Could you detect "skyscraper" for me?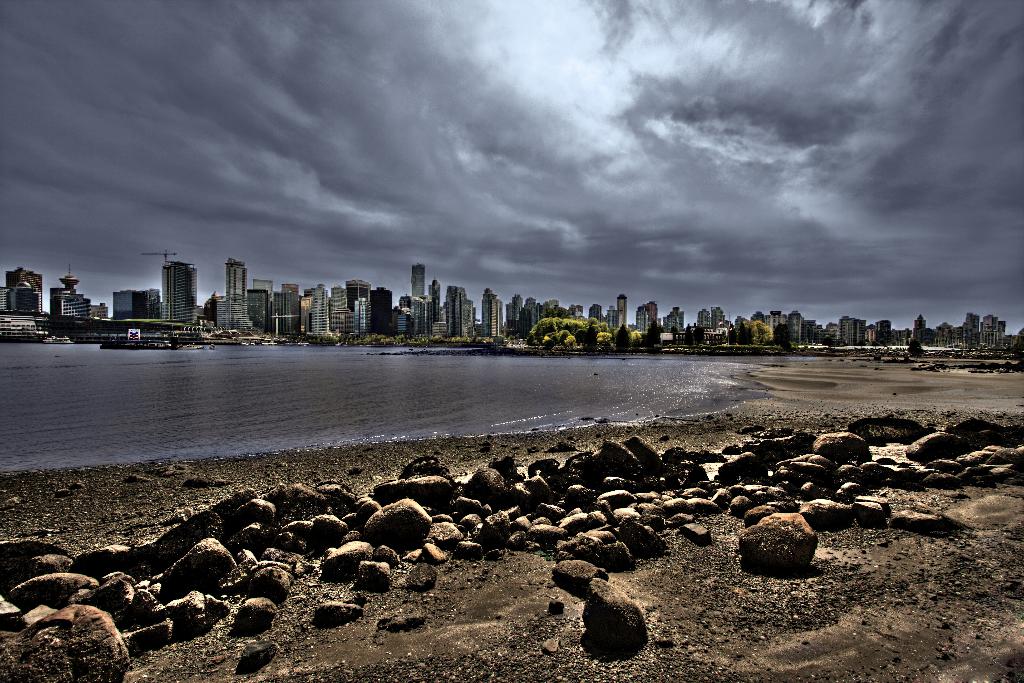
Detection result: (446, 286, 472, 342).
